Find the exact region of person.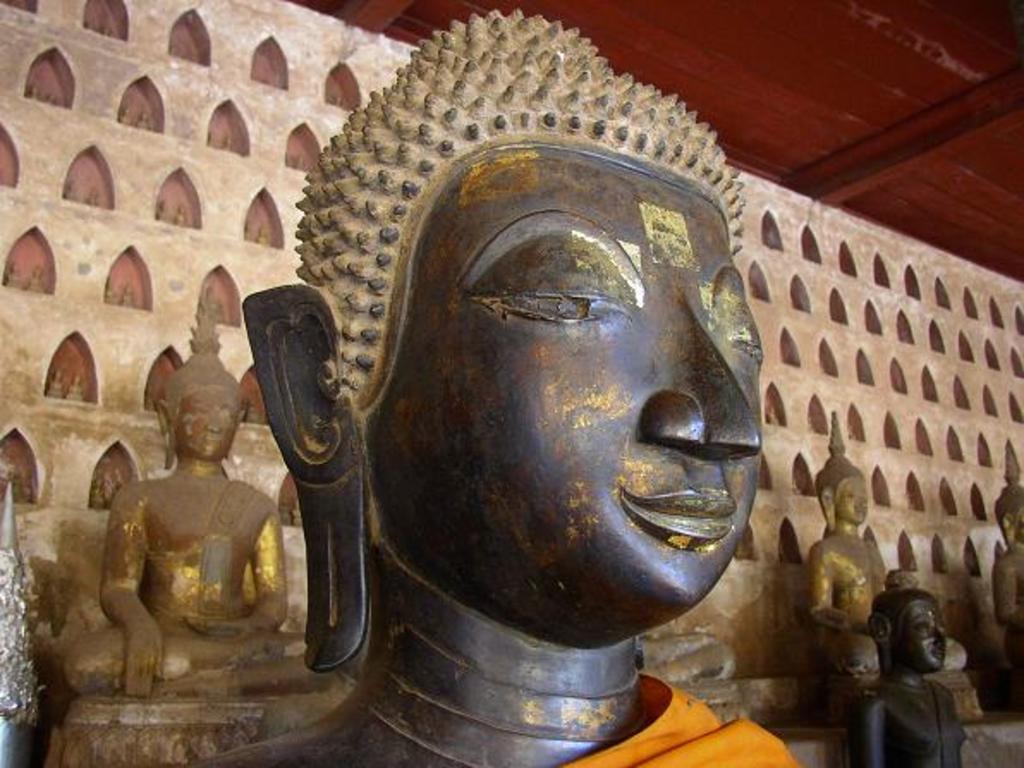
Exact region: {"left": 76, "top": 306, "right": 290, "bottom": 723}.
